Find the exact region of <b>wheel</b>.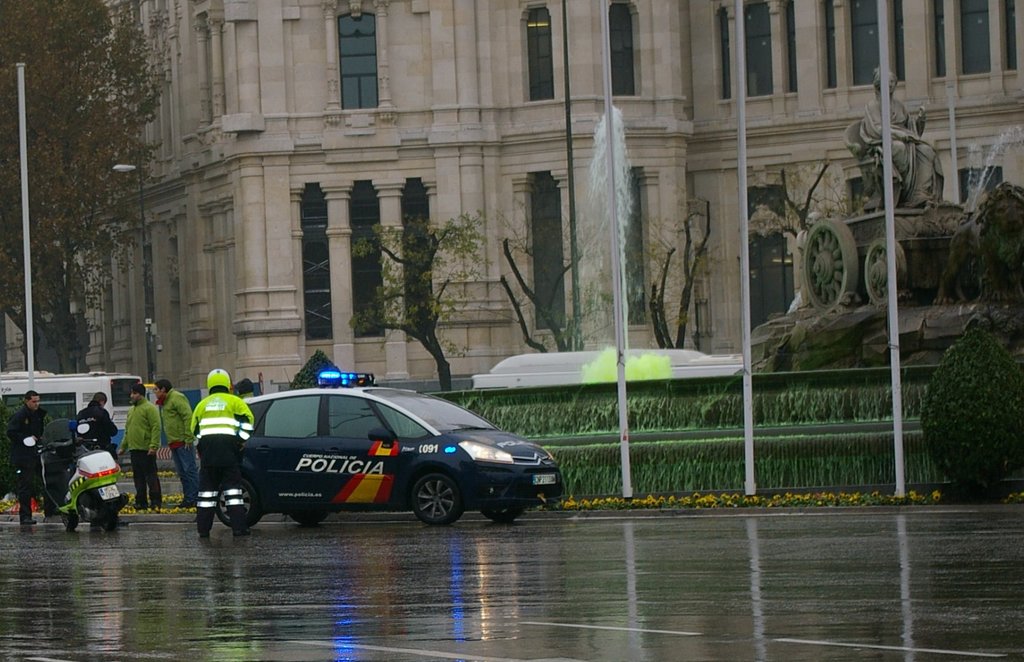
Exact region: [483,506,524,522].
